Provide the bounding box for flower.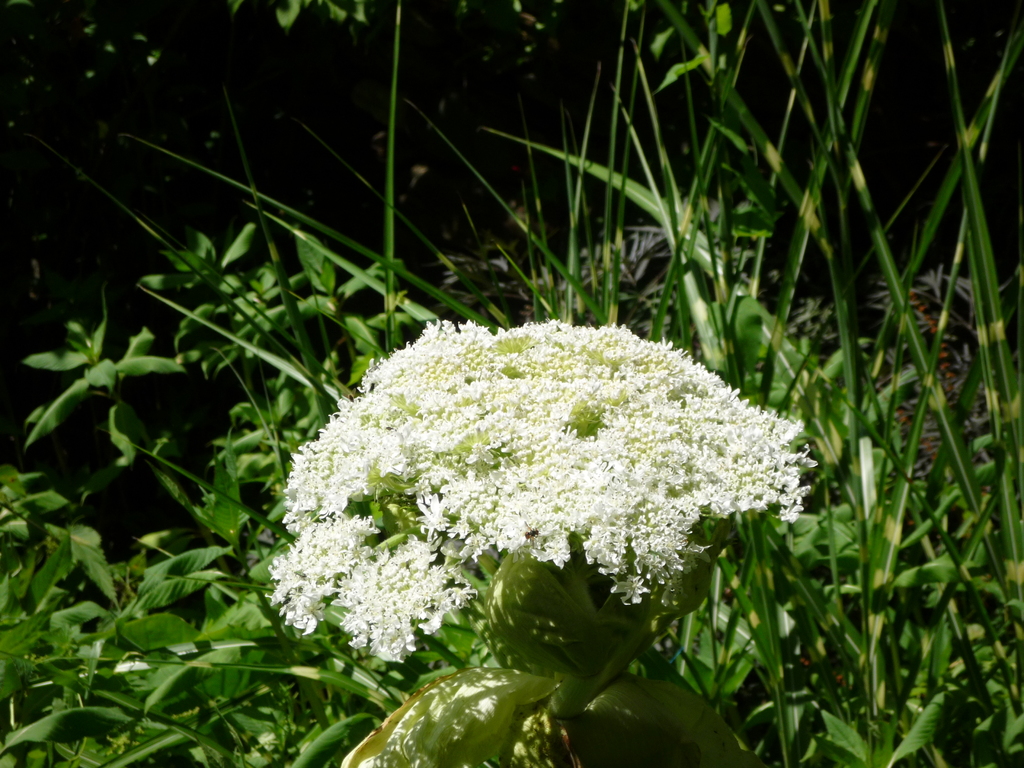
614,573,648,605.
